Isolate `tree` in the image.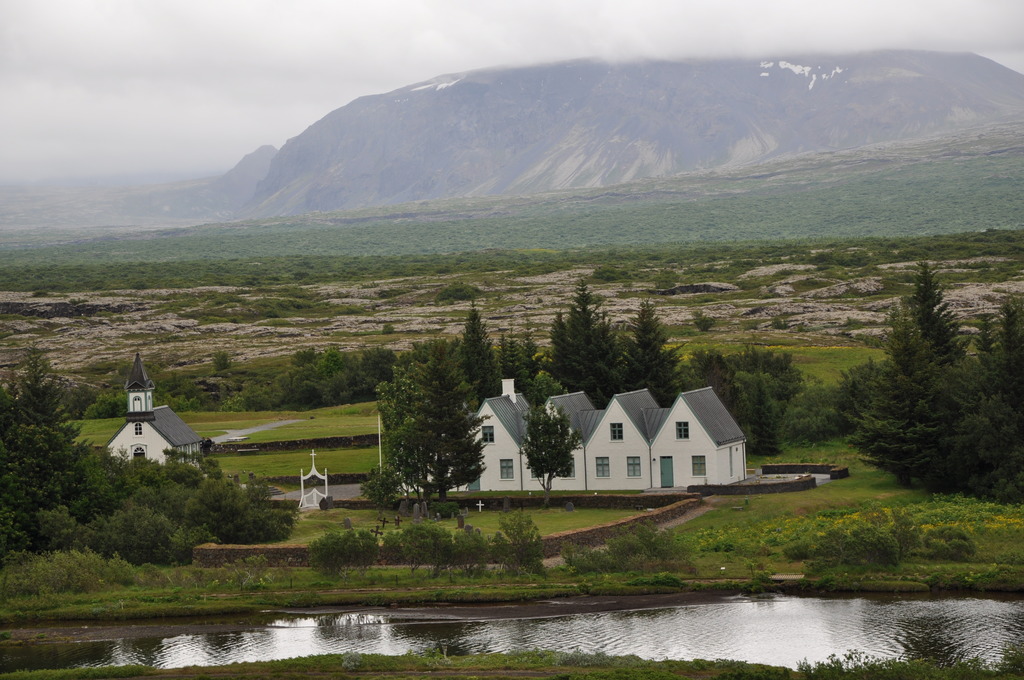
Isolated region: select_region(524, 369, 564, 408).
